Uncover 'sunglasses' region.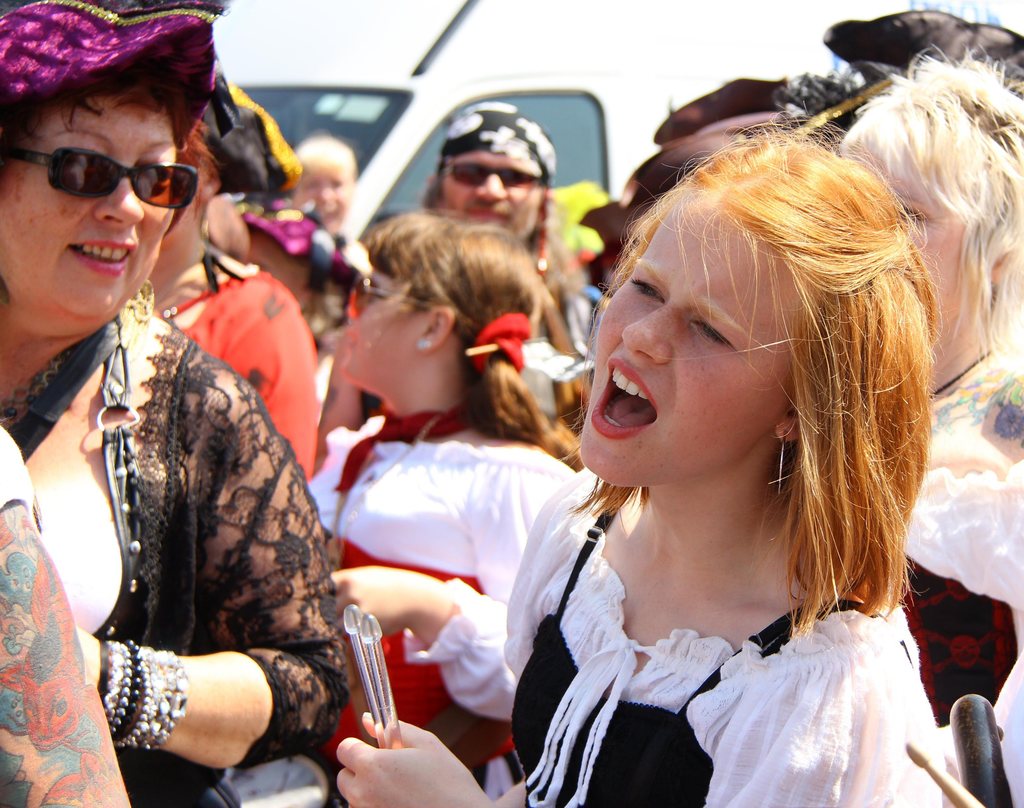
Uncovered: x1=1, y1=149, x2=200, y2=212.
